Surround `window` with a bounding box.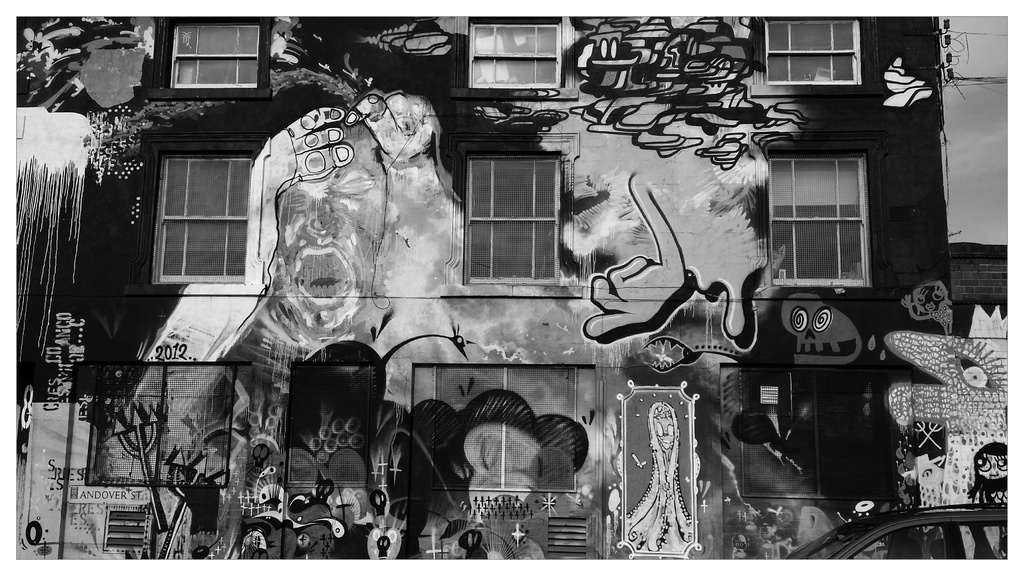
(left=448, top=364, right=579, bottom=491).
